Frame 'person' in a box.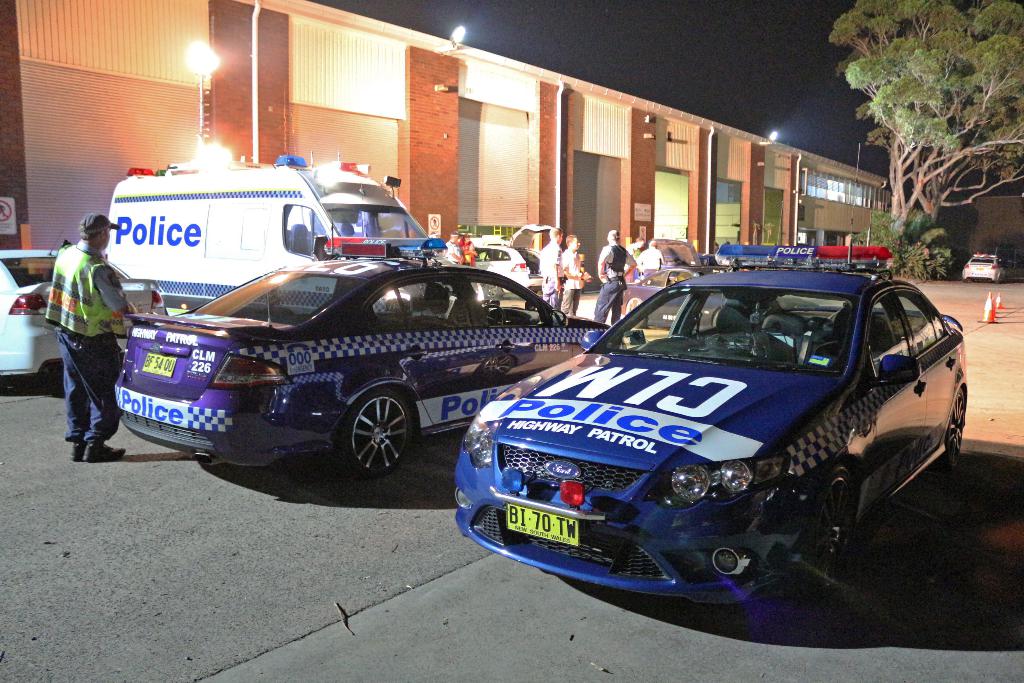
select_region(461, 230, 473, 264).
